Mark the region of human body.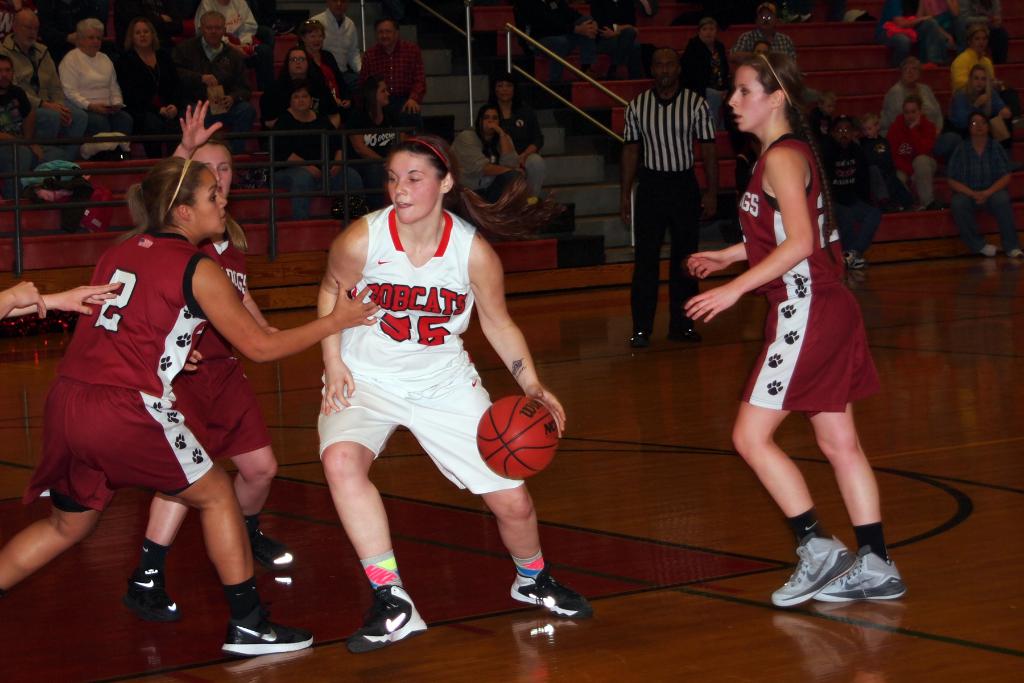
Region: bbox=(446, 100, 526, 189).
